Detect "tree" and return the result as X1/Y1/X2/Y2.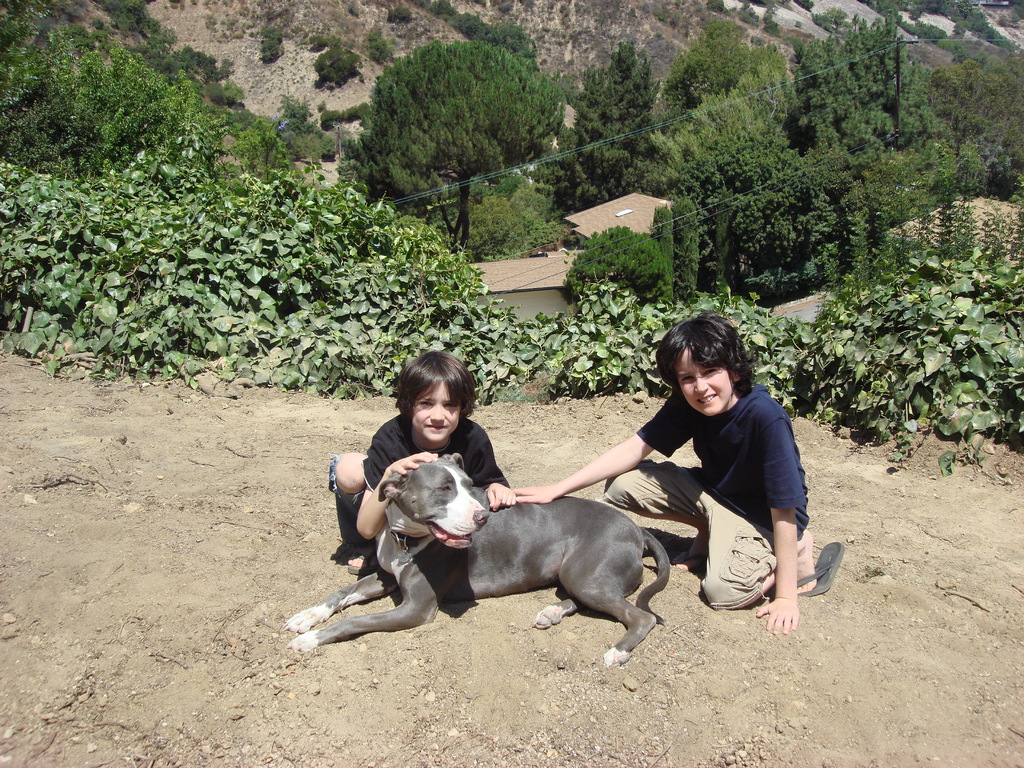
0/2/204/203.
